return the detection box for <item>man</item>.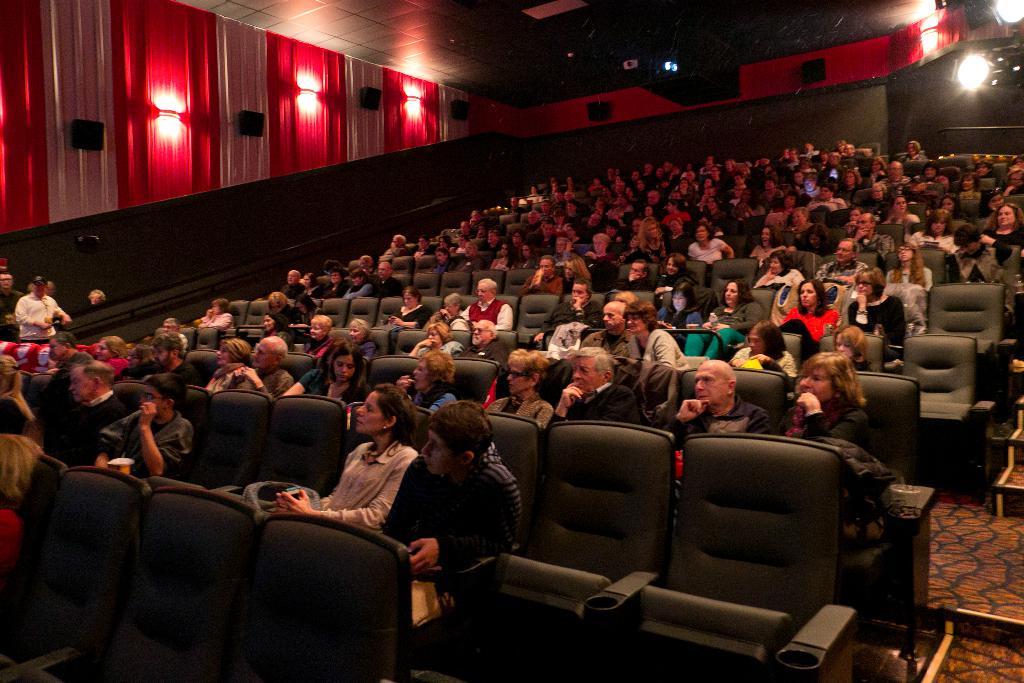
(467, 276, 513, 331).
